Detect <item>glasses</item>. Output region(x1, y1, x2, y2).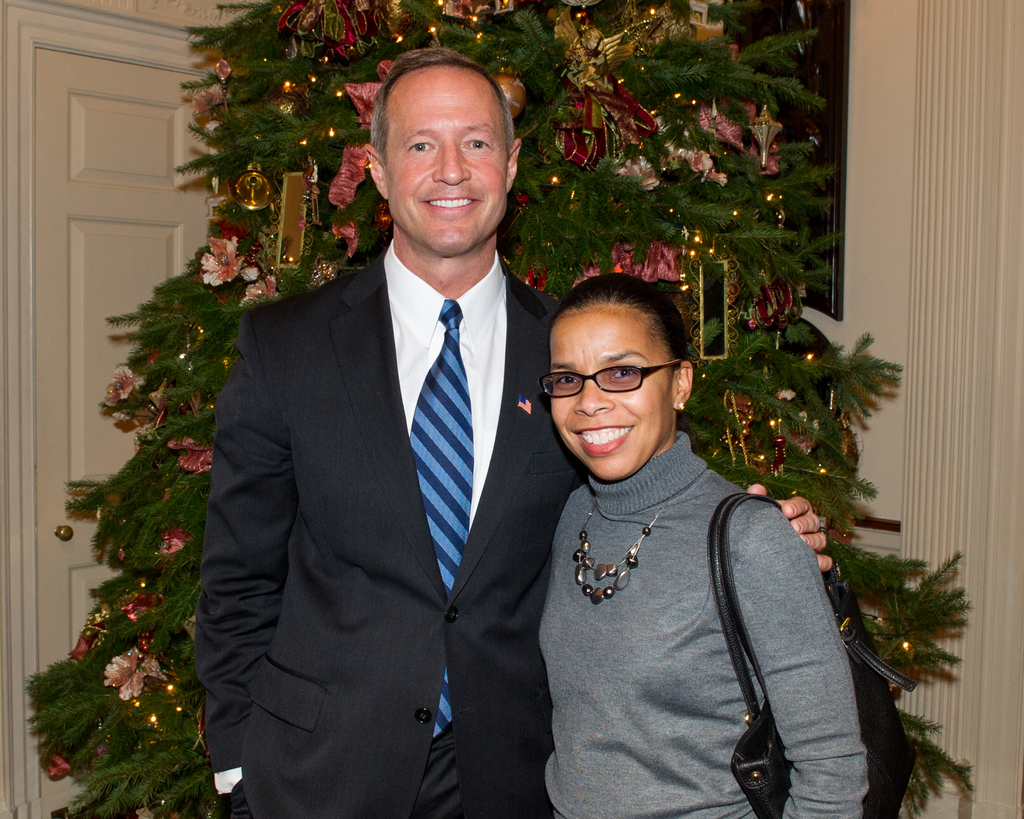
region(539, 356, 689, 402).
